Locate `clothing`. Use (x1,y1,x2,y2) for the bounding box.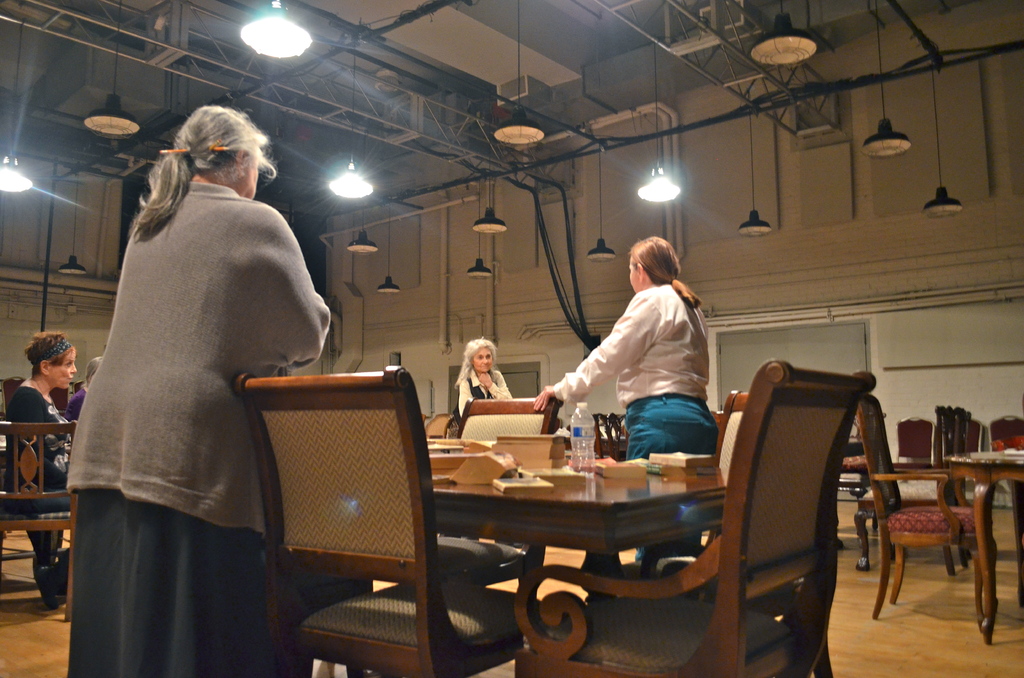
(554,277,719,552).
